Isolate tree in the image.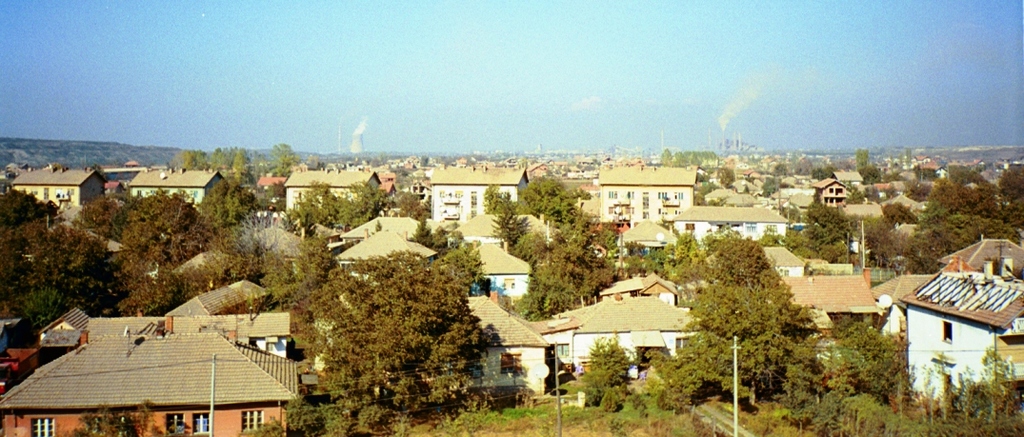
Isolated region: select_region(779, 225, 842, 261).
